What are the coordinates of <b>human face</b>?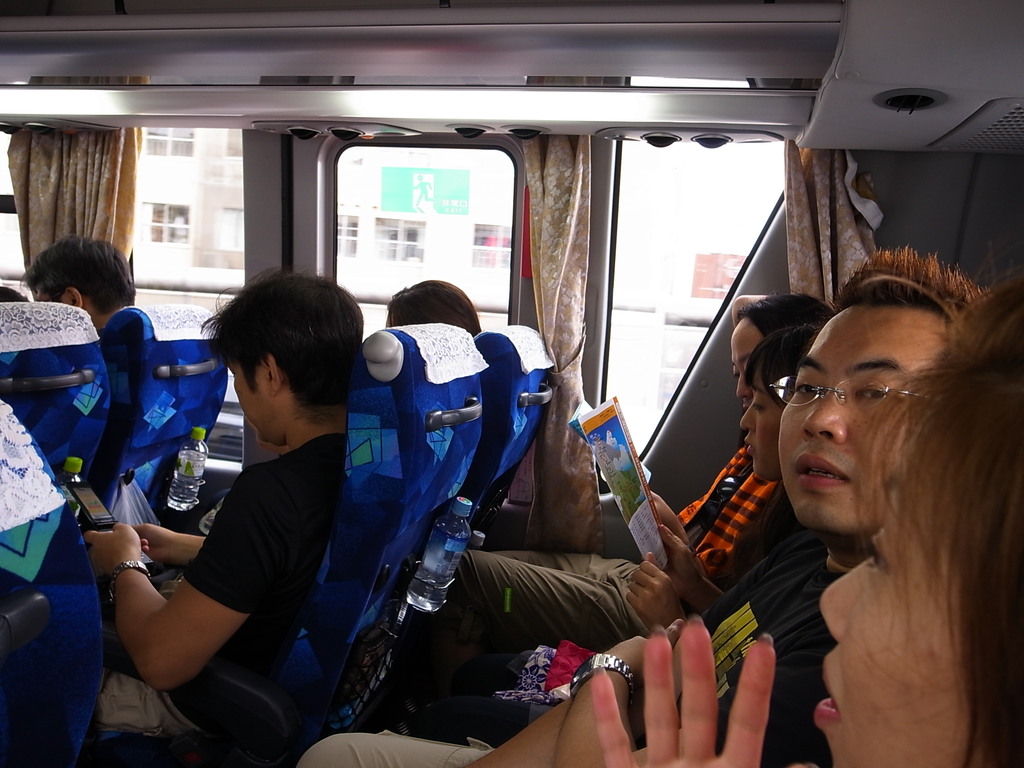
(left=762, top=287, right=948, bottom=538).
